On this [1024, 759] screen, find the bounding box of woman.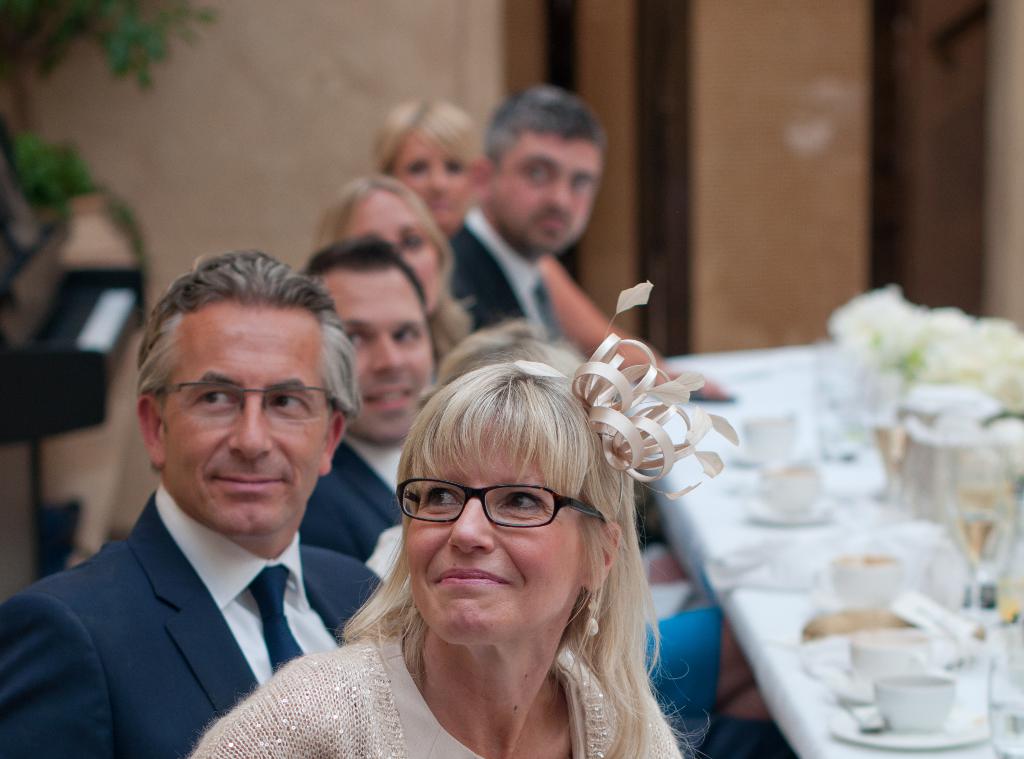
Bounding box: detection(371, 99, 732, 395).
